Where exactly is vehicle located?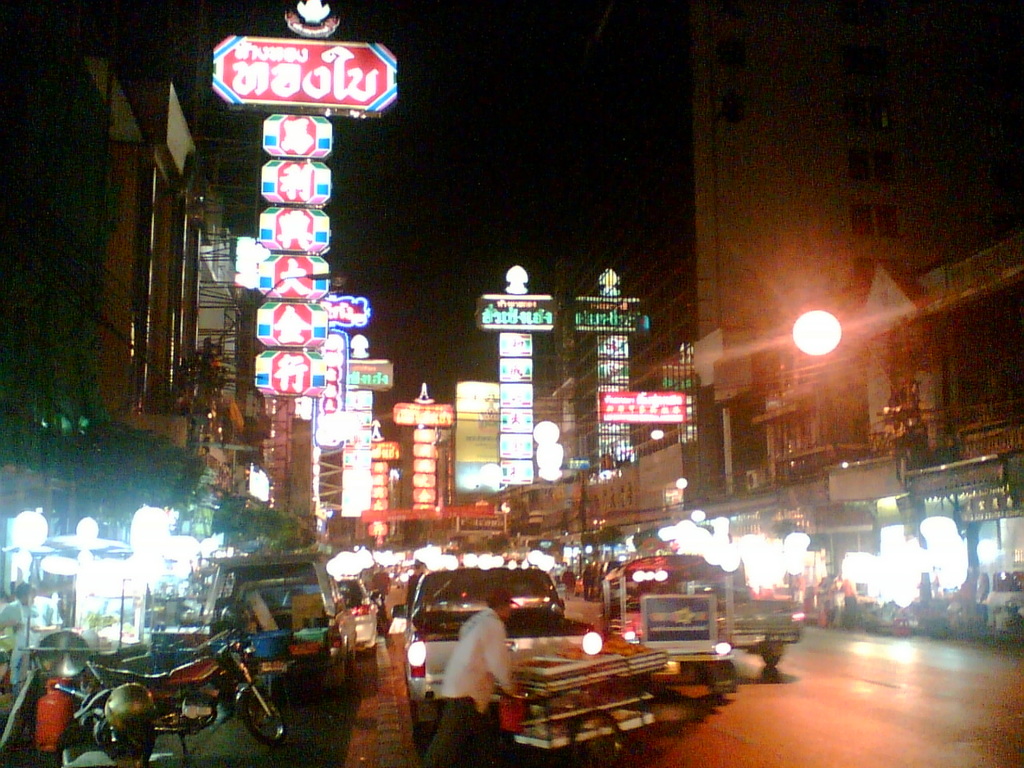
Its bounding box is (left=204, top=542, right=358, bottom=688).
